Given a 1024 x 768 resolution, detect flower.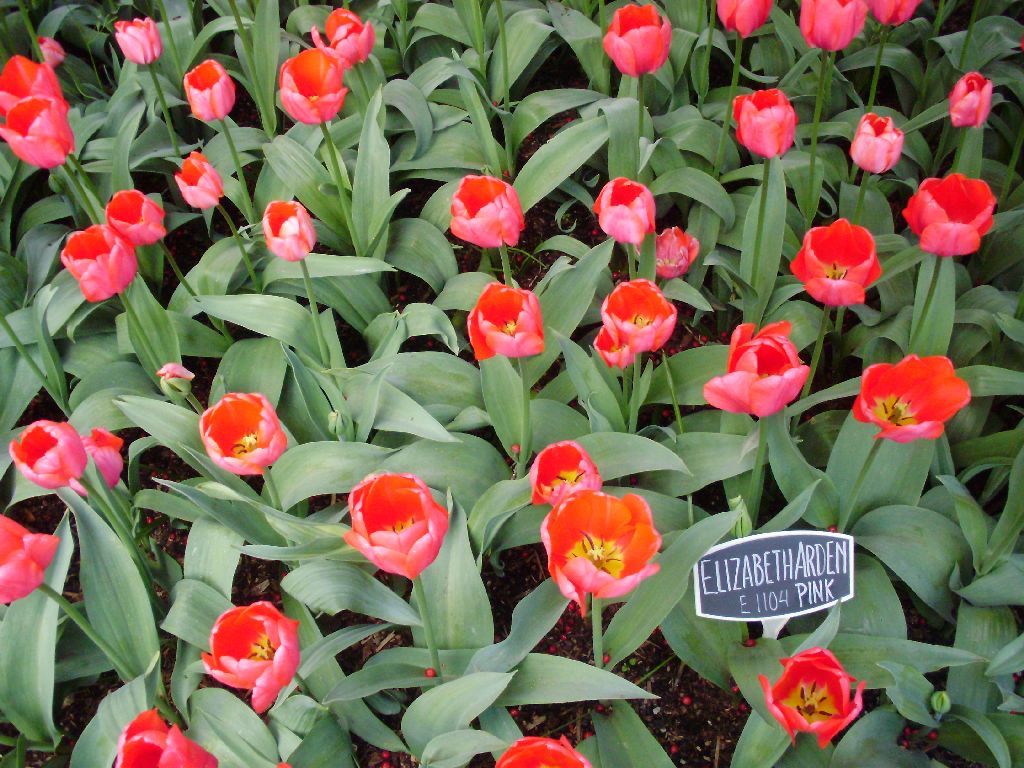
<box>702,322,808,423</box>.
